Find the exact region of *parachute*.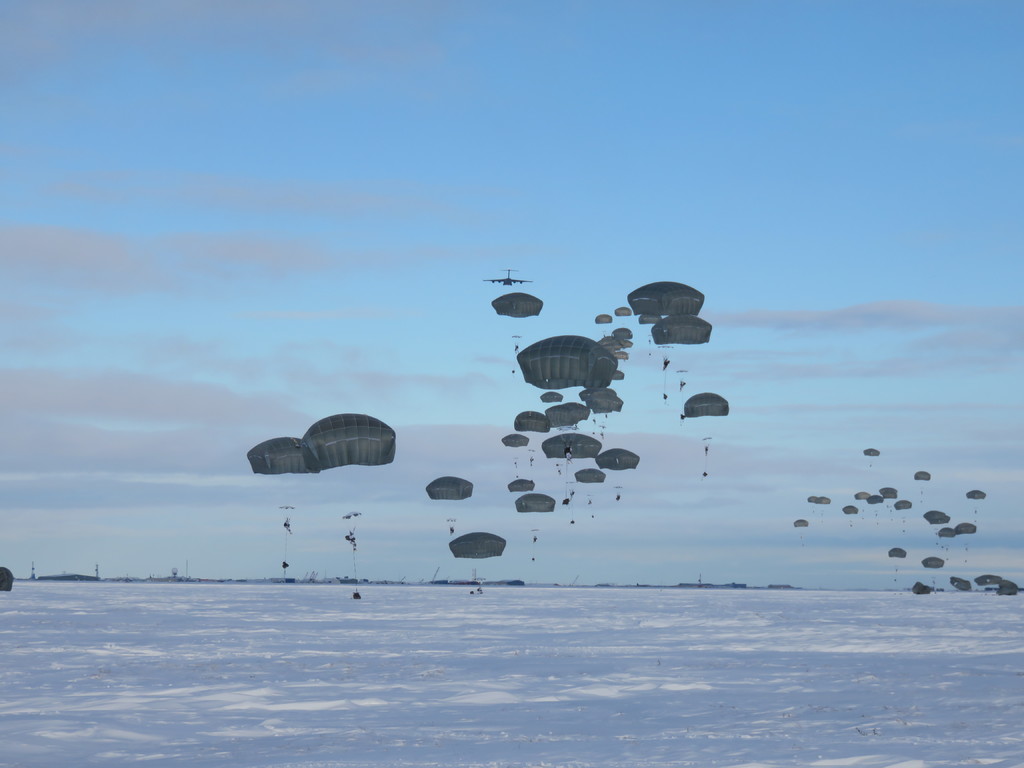
Exact region: select_region(844, 505, 858, 522).
